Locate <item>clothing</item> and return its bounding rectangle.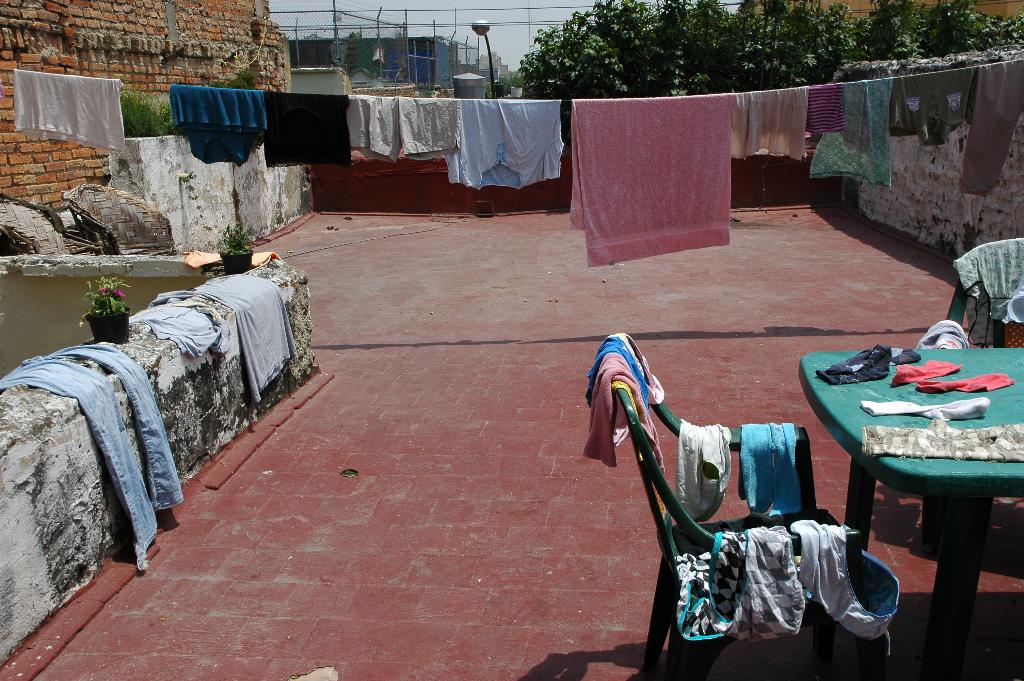
(344,94,461,163).
